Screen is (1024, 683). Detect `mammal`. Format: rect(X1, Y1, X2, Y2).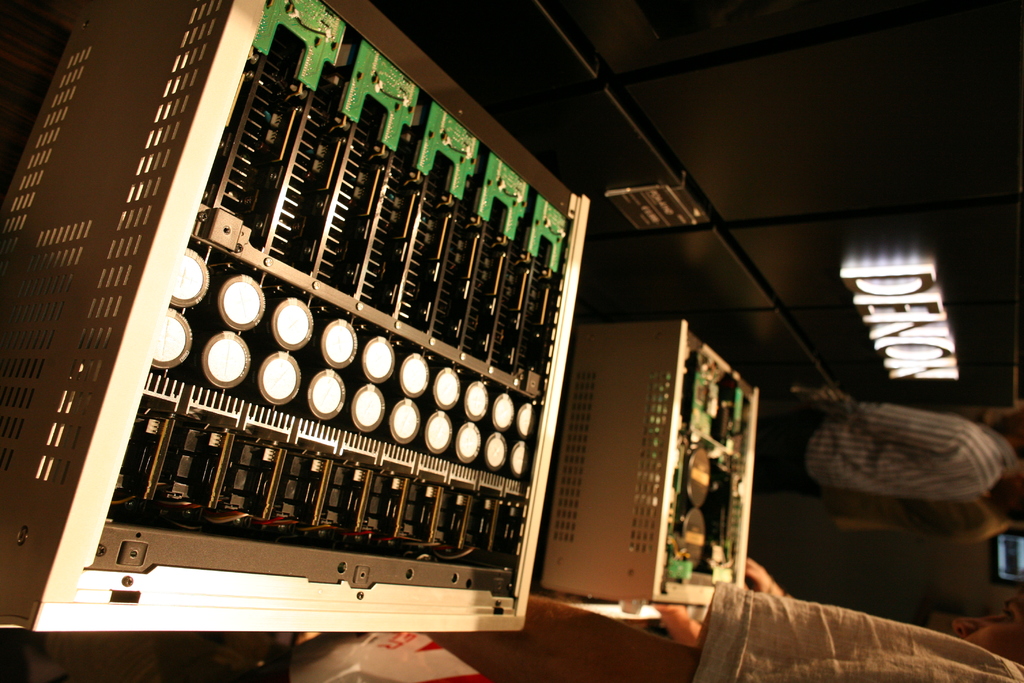
rect(831, 509, 1023, 547).
